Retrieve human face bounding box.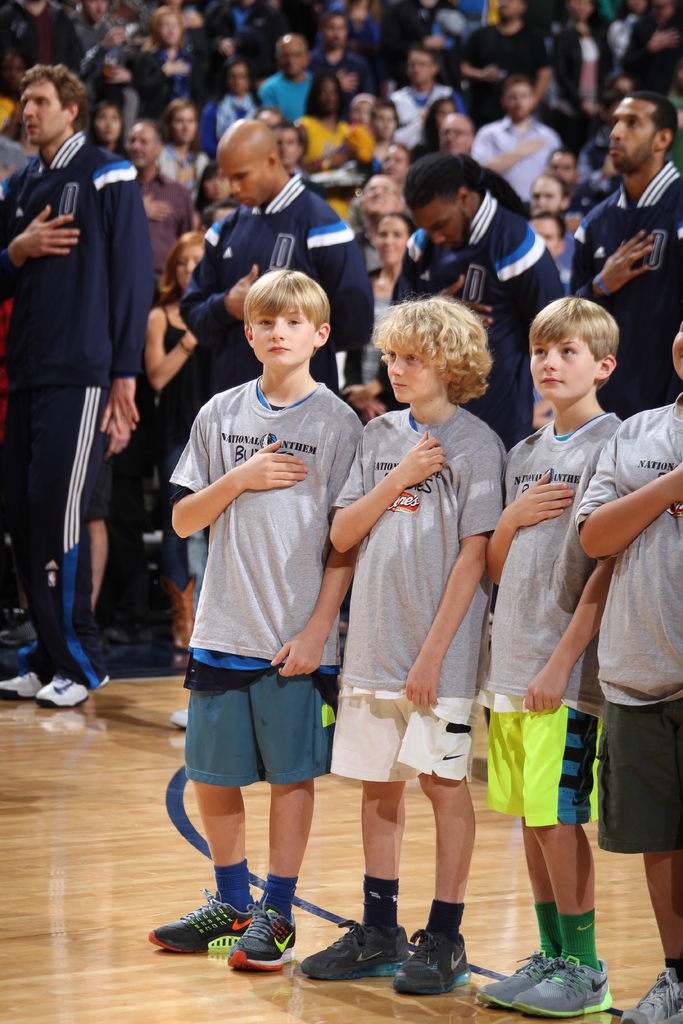
Bounding box: l=276, t=42, r=304, b=75.
